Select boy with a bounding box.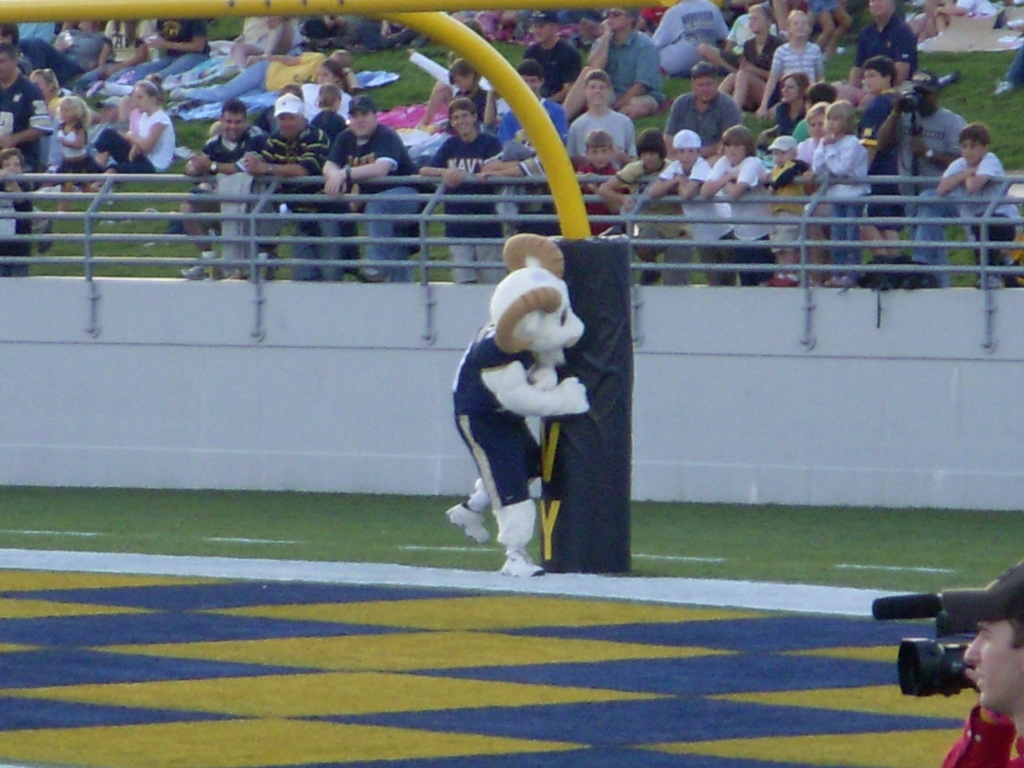
BBox(570, 67, 640, 164).
